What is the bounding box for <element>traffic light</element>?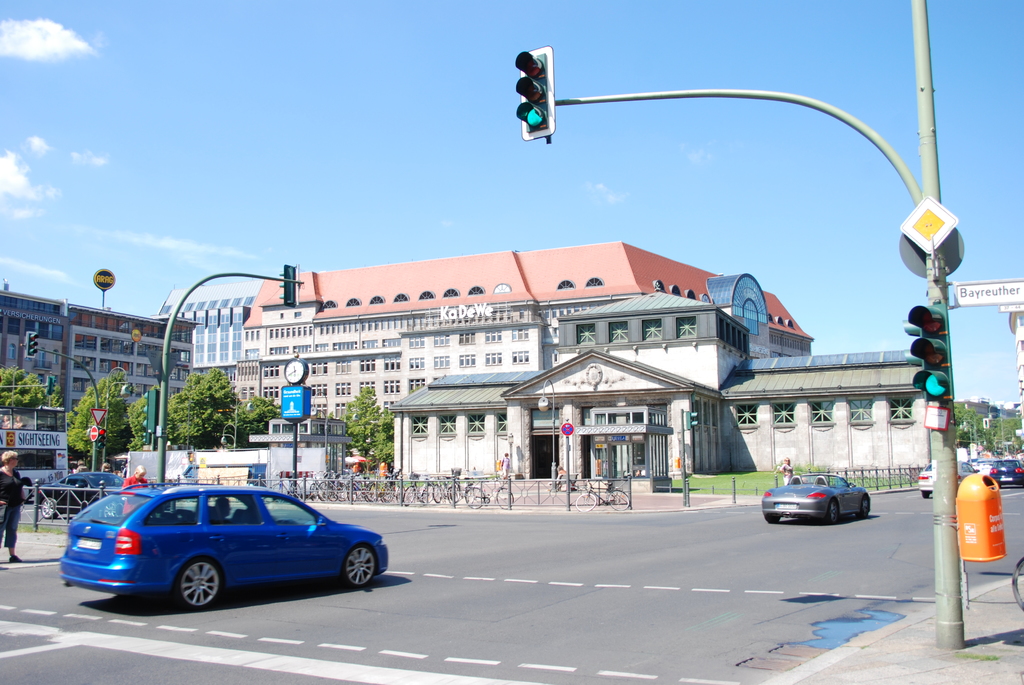
[left=143, top=390, right=158, bottom=434].
